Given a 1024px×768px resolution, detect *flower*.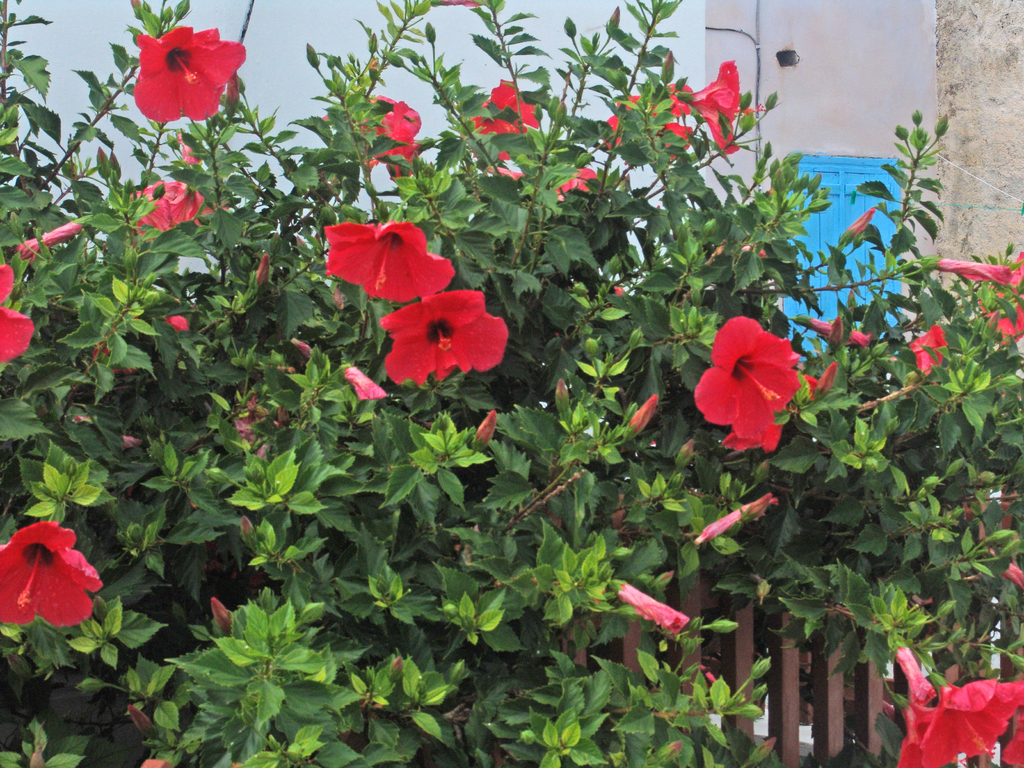
bbox=(691, 54, 742, 155).
